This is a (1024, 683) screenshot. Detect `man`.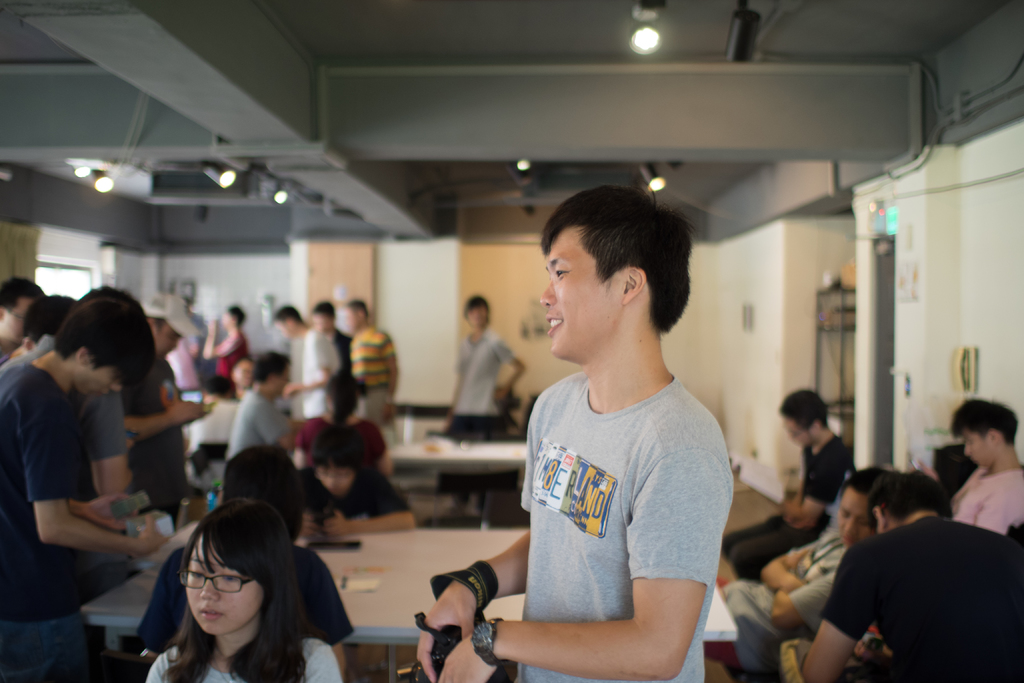
<bbox>228, 349, 301, 456</bbox>.
